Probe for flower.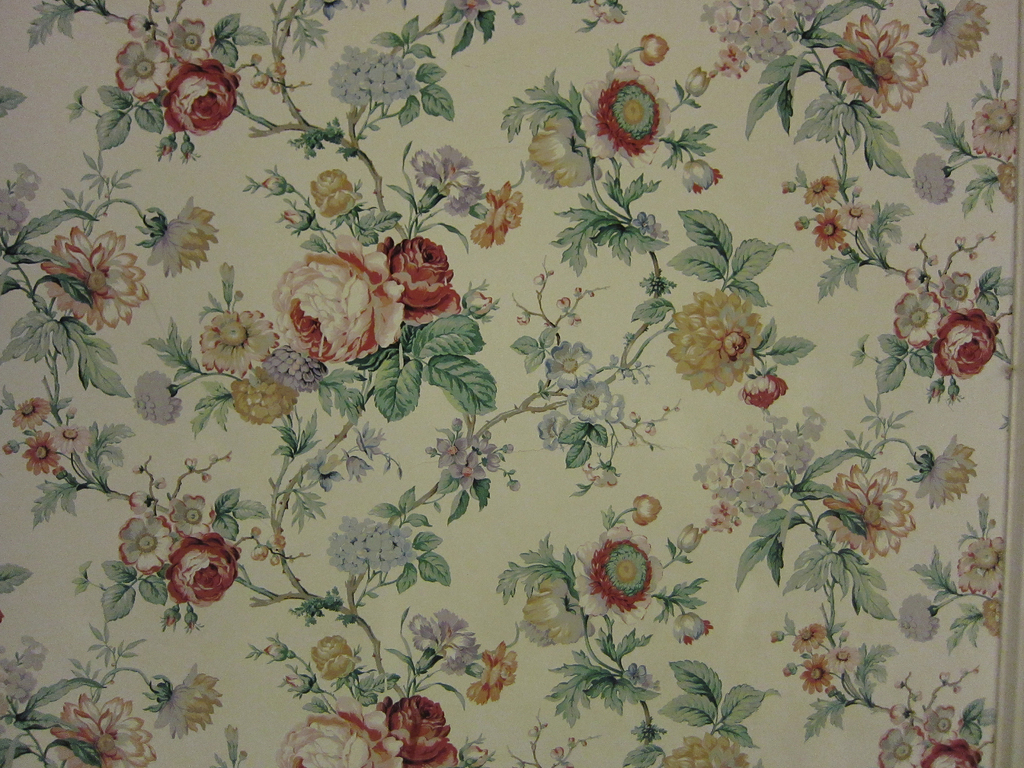
Probe result: rect(358, 417, 384, 451).
